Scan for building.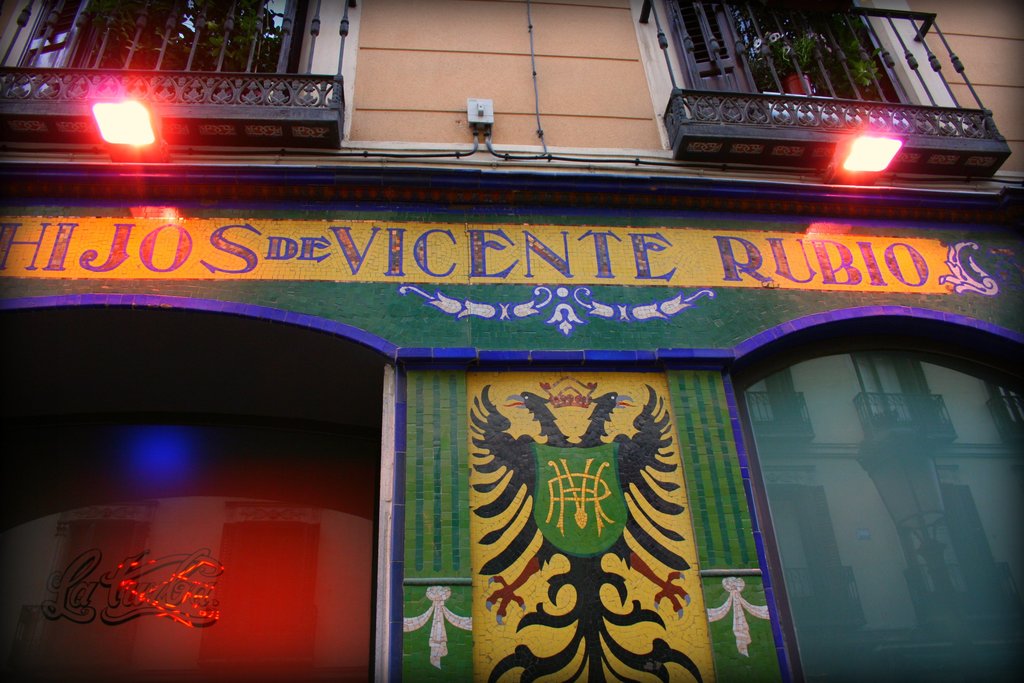
Scan result: [0,0,1020,680].
